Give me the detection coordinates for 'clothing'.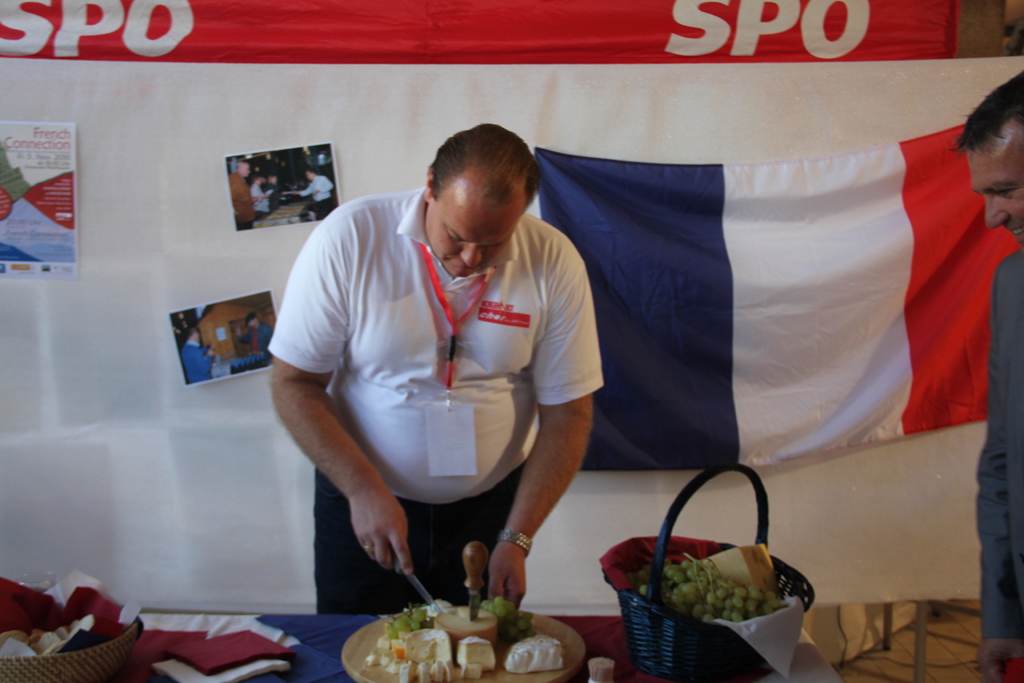
(left=281, top=165, right=609, bottom=595).
